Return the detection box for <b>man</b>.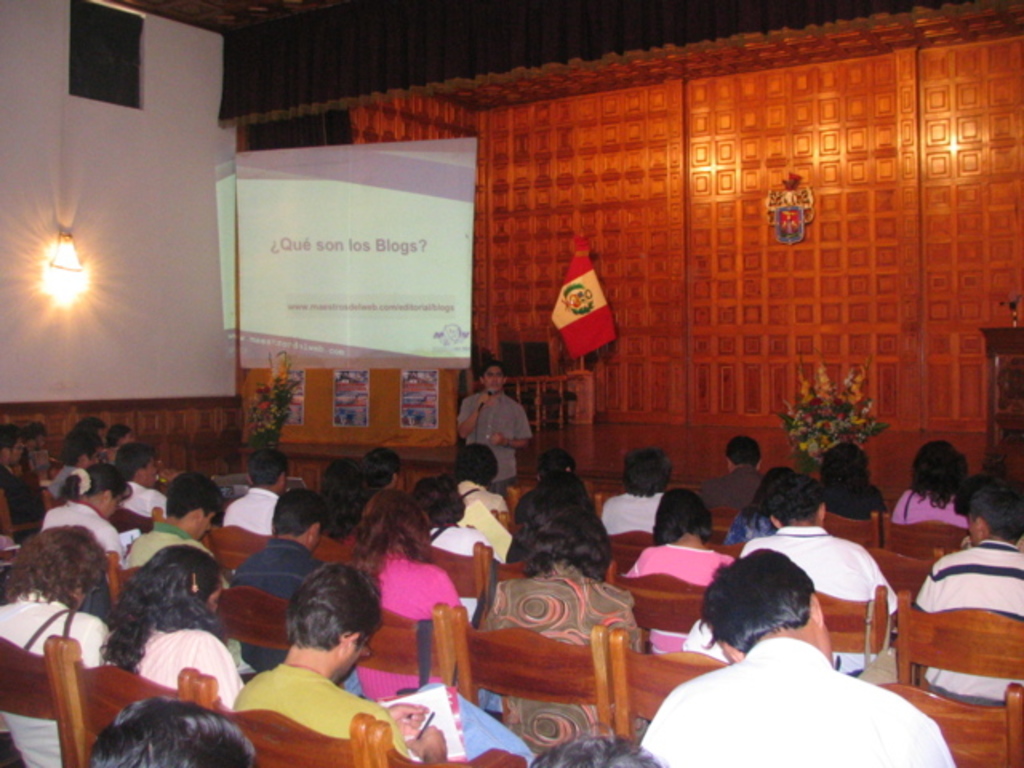
224, 450, 294, 533.
